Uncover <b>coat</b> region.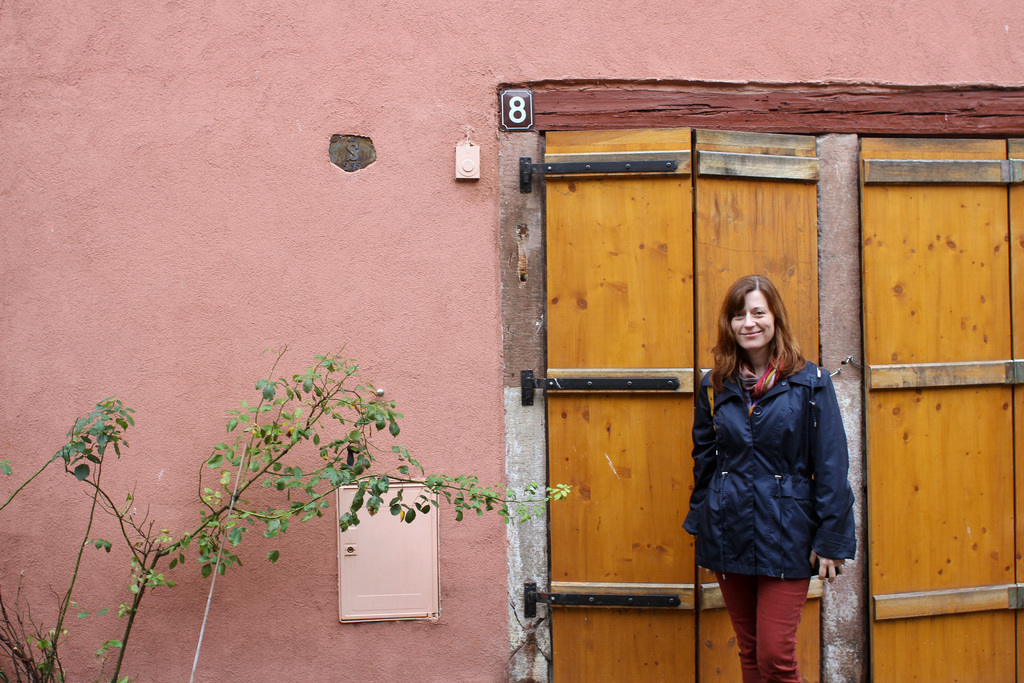
Uncovered: [x1=700, y1=319, x2=856, y2=604].
